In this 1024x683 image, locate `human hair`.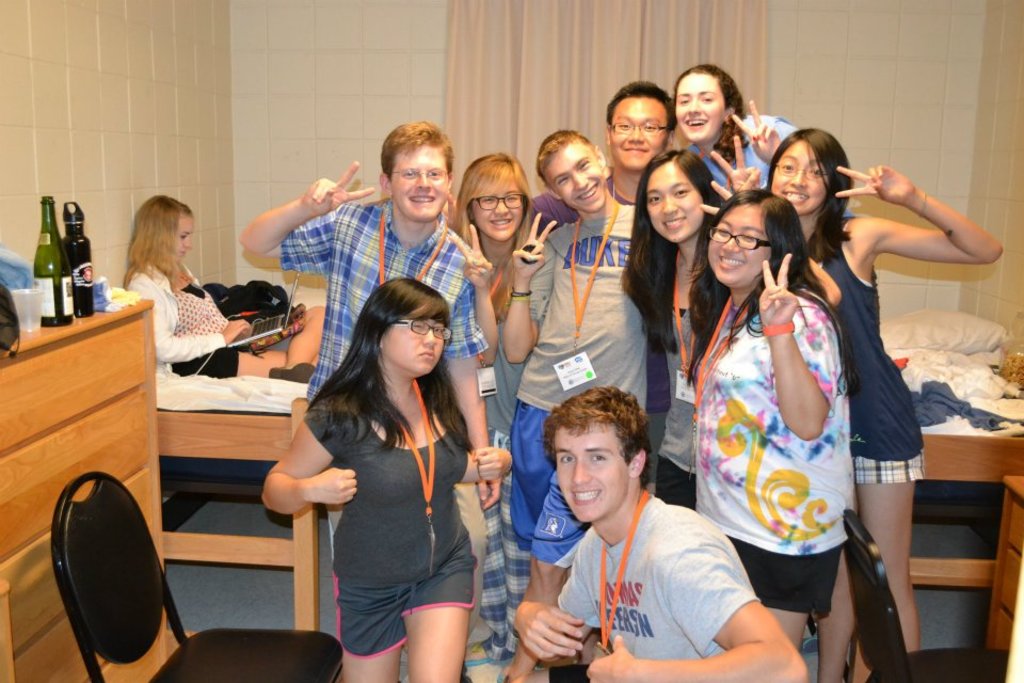
Bounding box: 318:277:454:451.
